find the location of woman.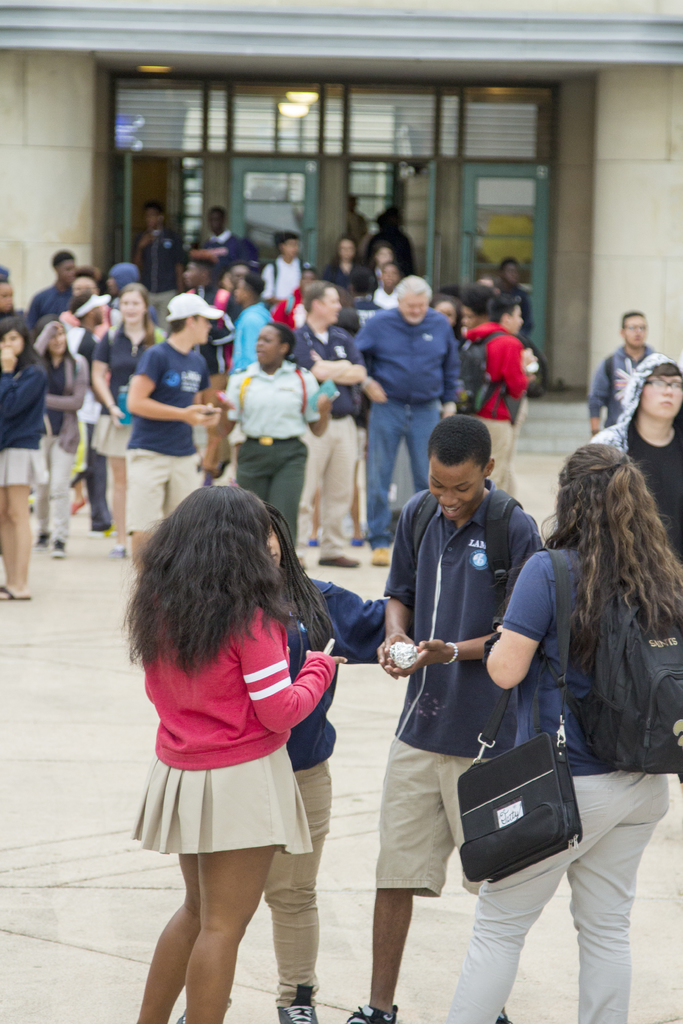
Location: bbox=(24, 303, 90, 566).
